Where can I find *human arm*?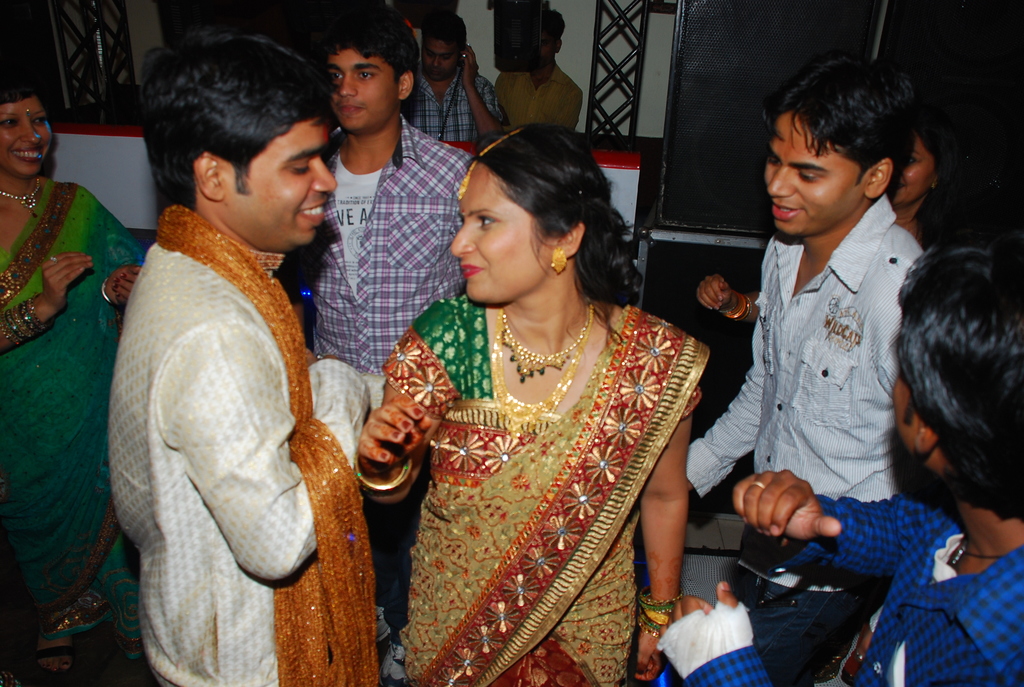
You can find it at rect(337, 379, 442, 533).
